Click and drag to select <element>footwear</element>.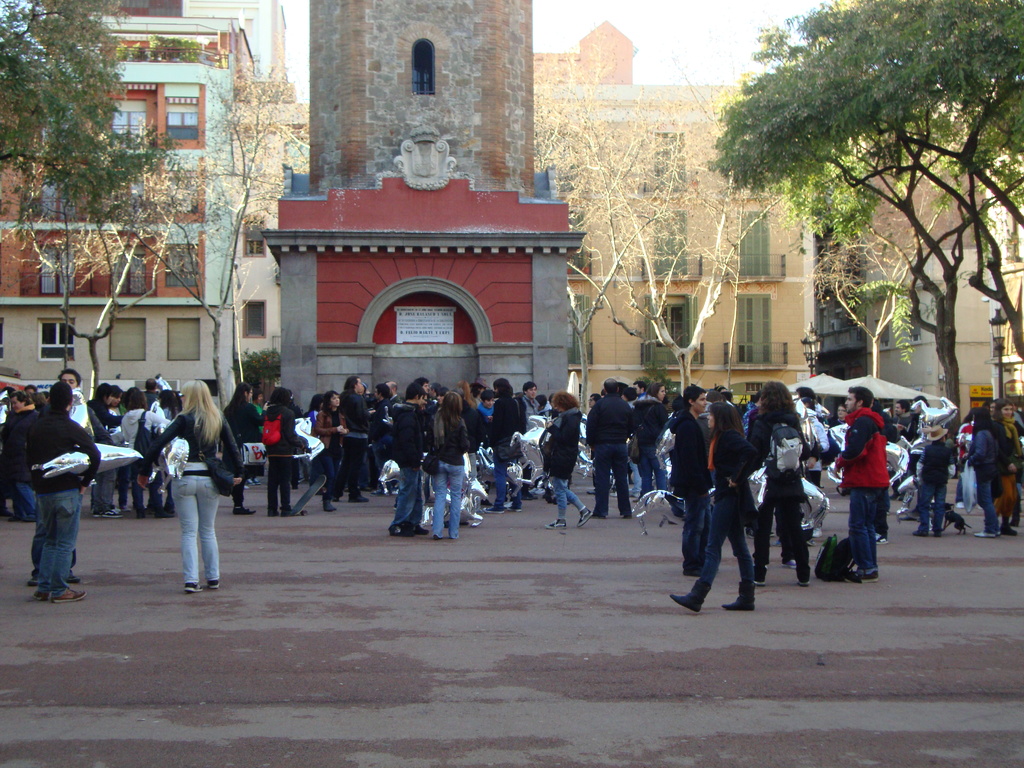
Selection: bbox(50, 587, 90, 603).
